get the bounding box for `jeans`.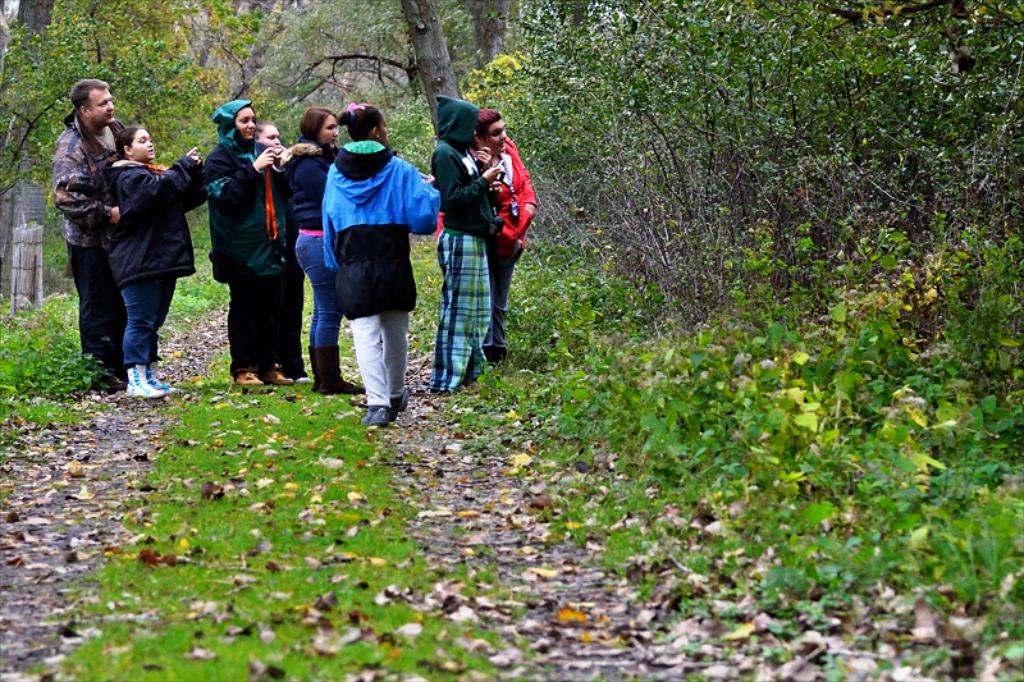
detection(64, 238, 124, 375).
